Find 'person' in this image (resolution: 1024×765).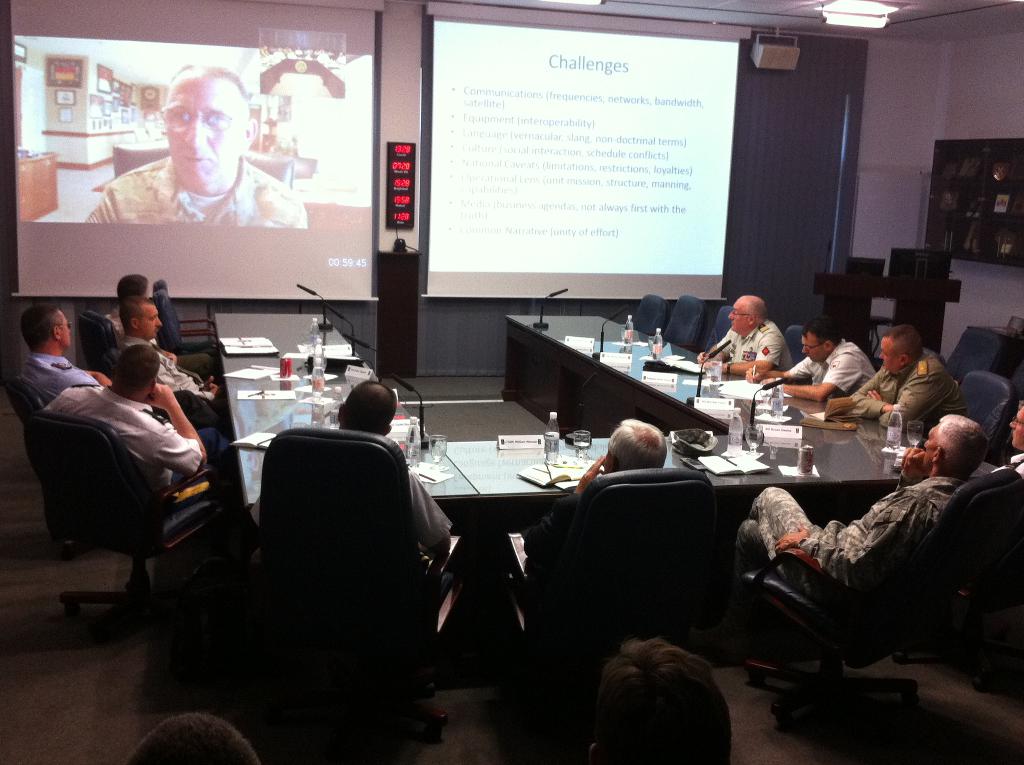
40,337,244,504.
